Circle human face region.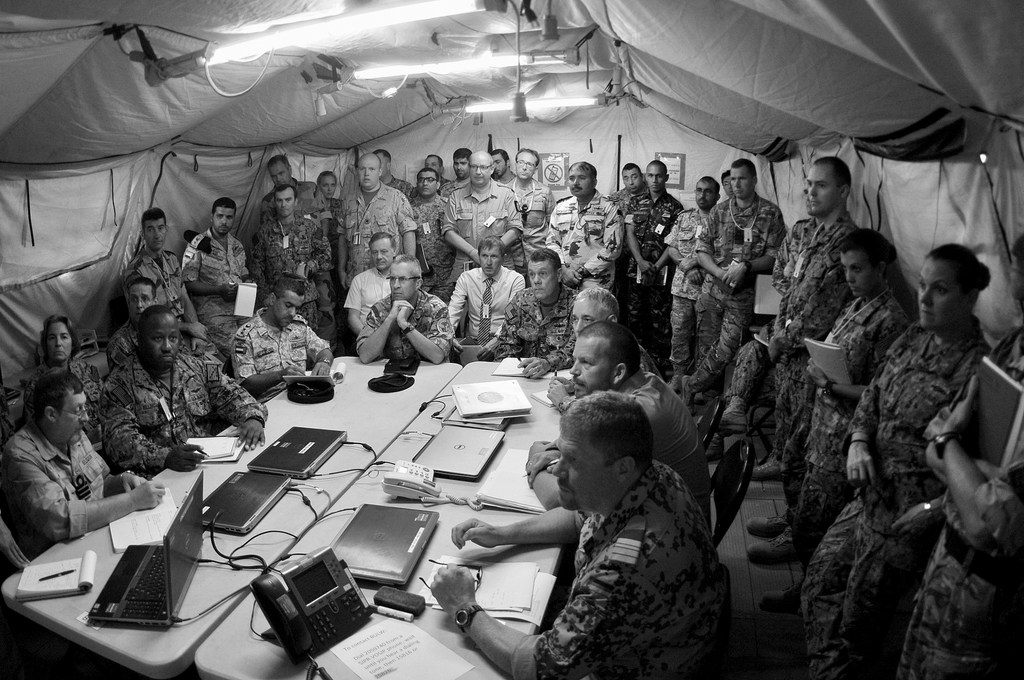
Region: 839/252/875/297.
